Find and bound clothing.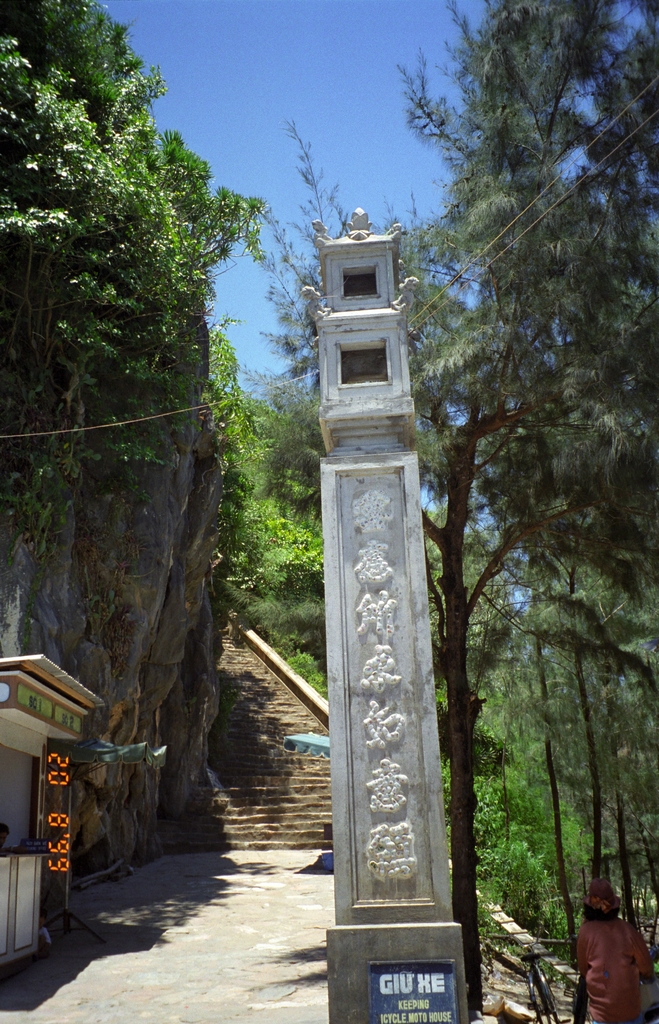
Bound: x1=569 y1=911 x2=647 y2=1023.
